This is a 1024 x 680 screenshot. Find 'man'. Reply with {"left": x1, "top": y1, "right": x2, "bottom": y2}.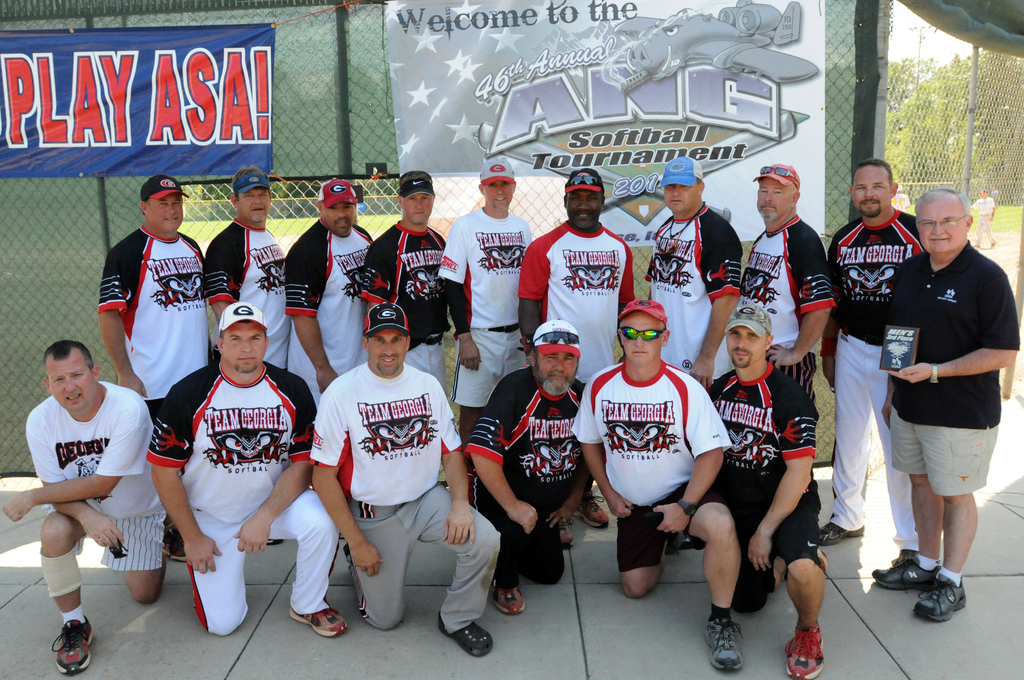
{"left": 872, "top": 161, "right": 1014, "bottom": 618}.
